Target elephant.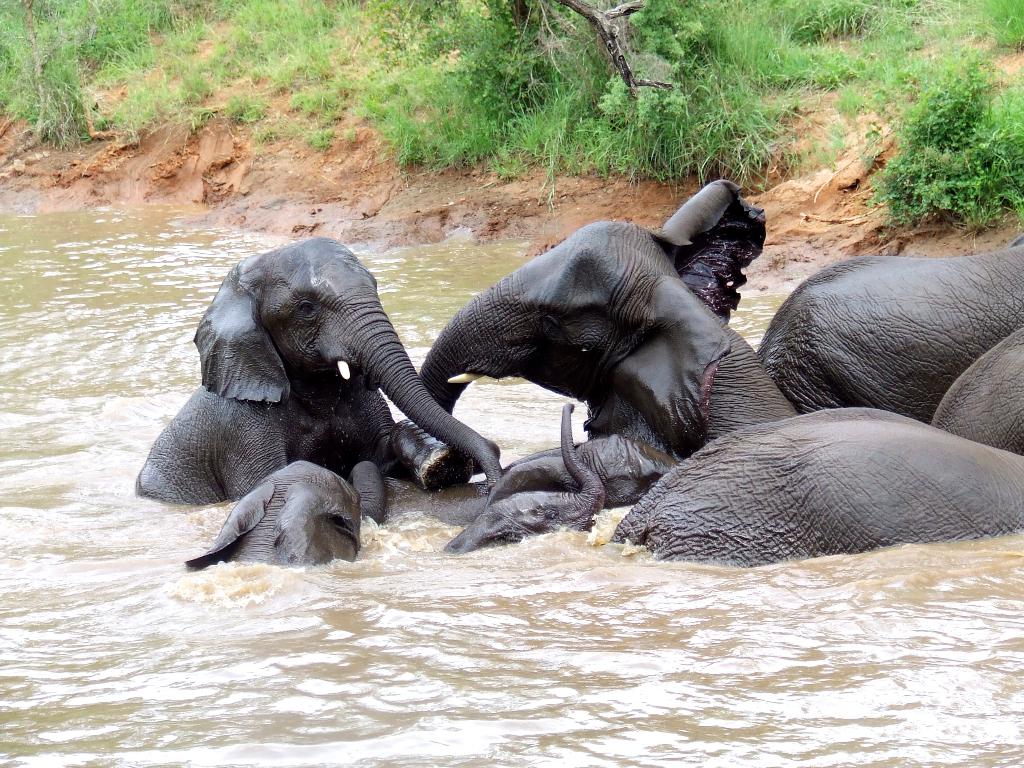
Target region: (927,325,1023,456).
